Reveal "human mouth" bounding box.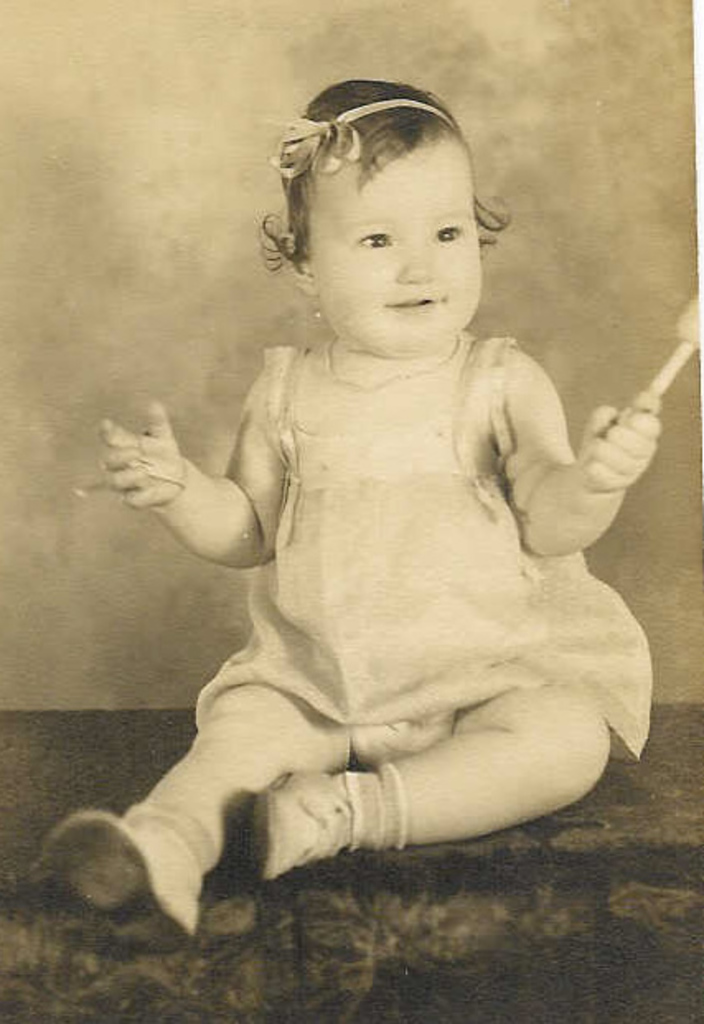
Revealed: BBox(379, 280, 448, 326).
